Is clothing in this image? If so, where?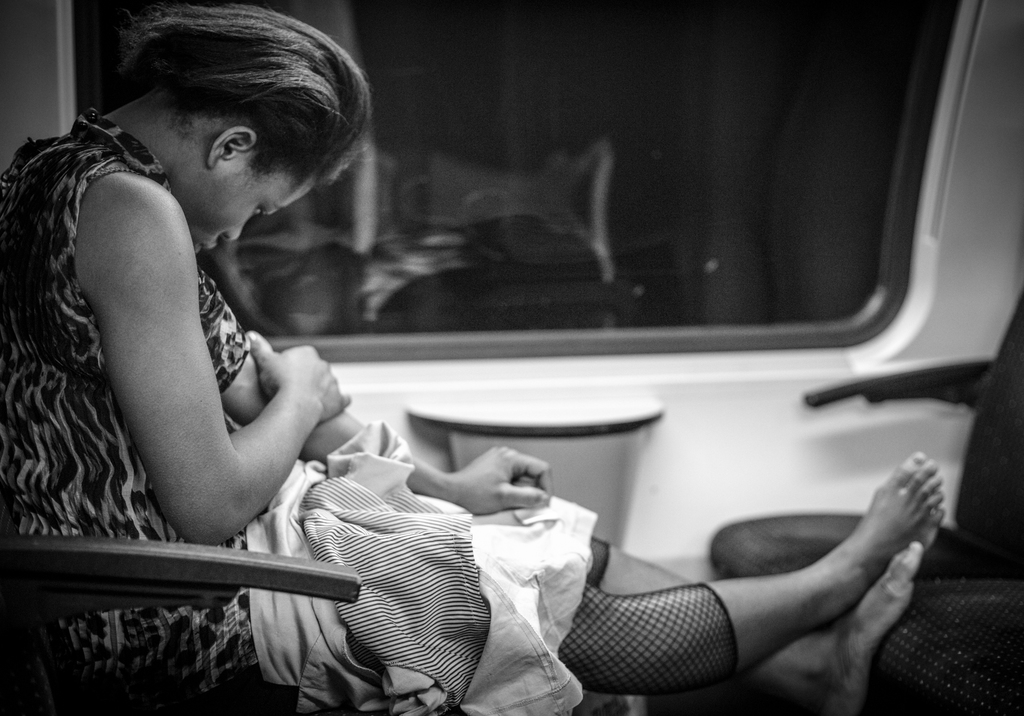
Yes, at region(6, 101, 604, 715).
